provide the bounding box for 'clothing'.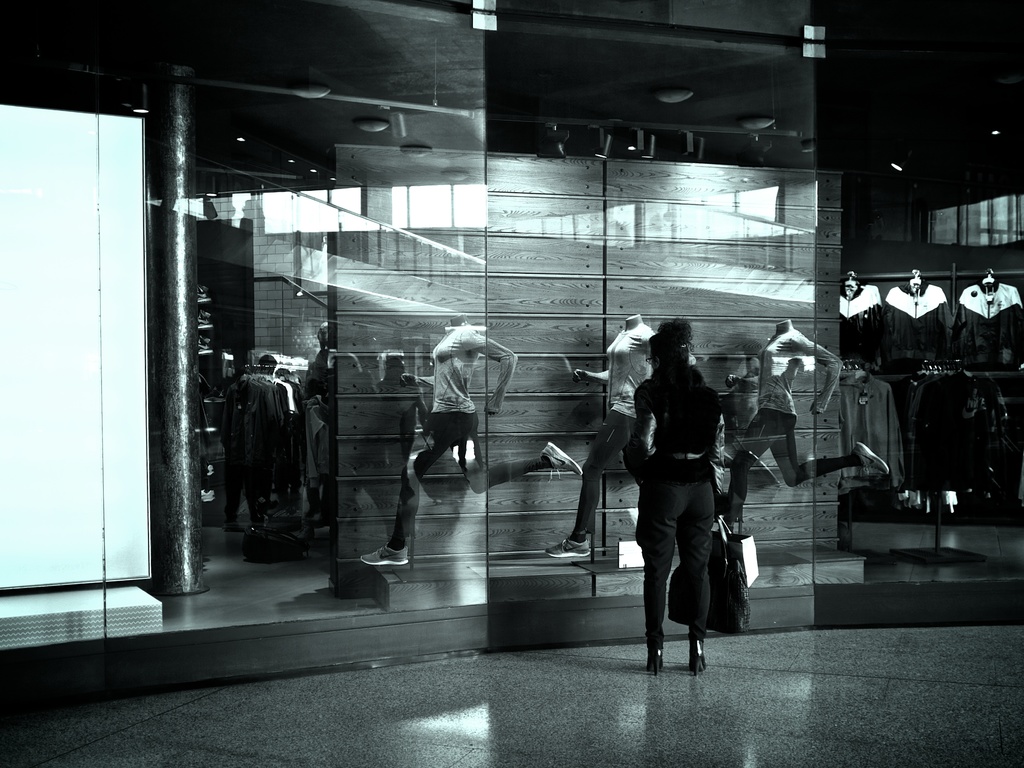
[left=292, top=371, right=376, bottom=499].
